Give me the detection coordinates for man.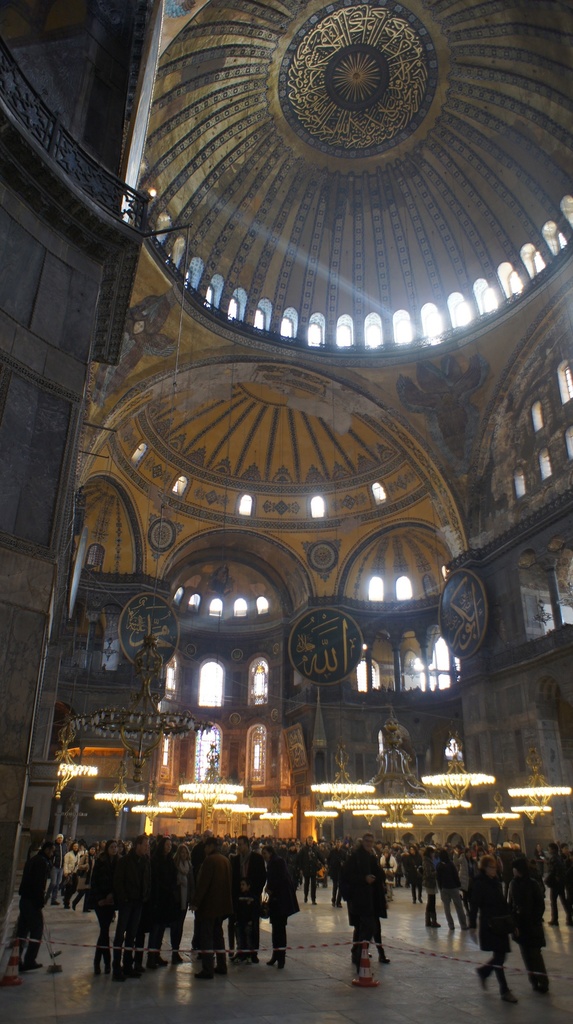
234 834 268 965.
